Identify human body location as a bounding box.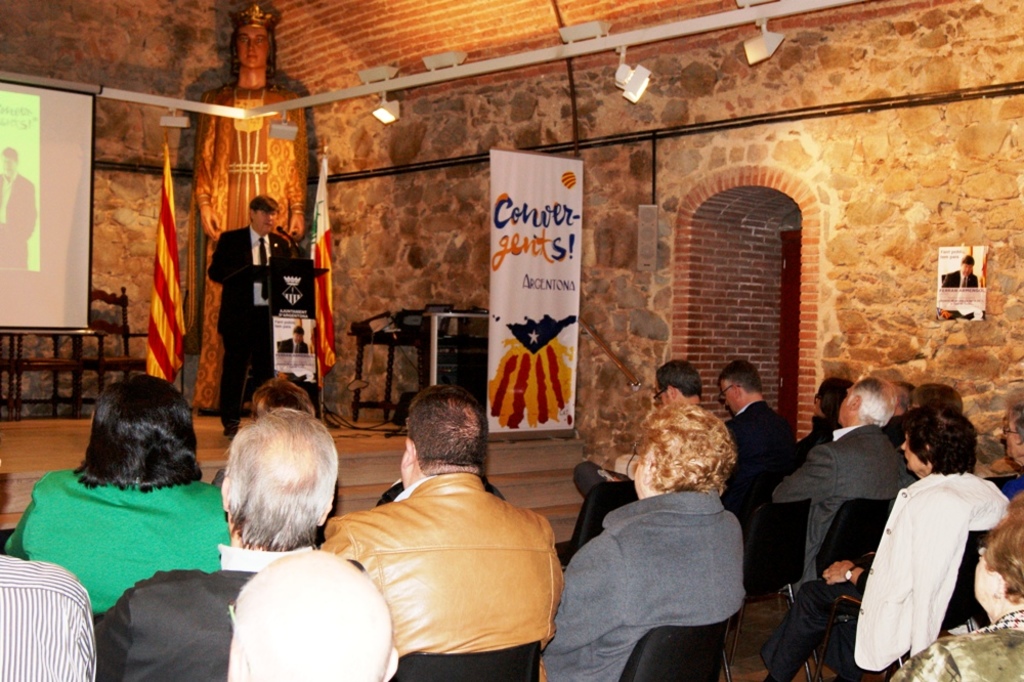
[100,399,362,681].
